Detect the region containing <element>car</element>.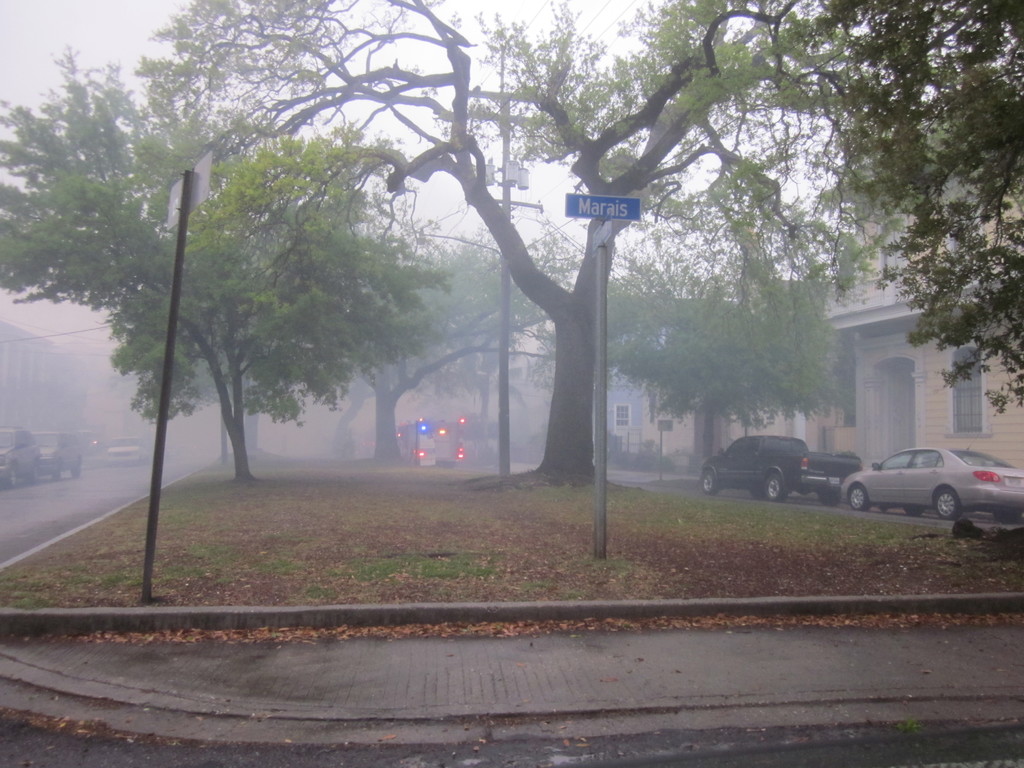
box=[824, 447, 1020, 527].
